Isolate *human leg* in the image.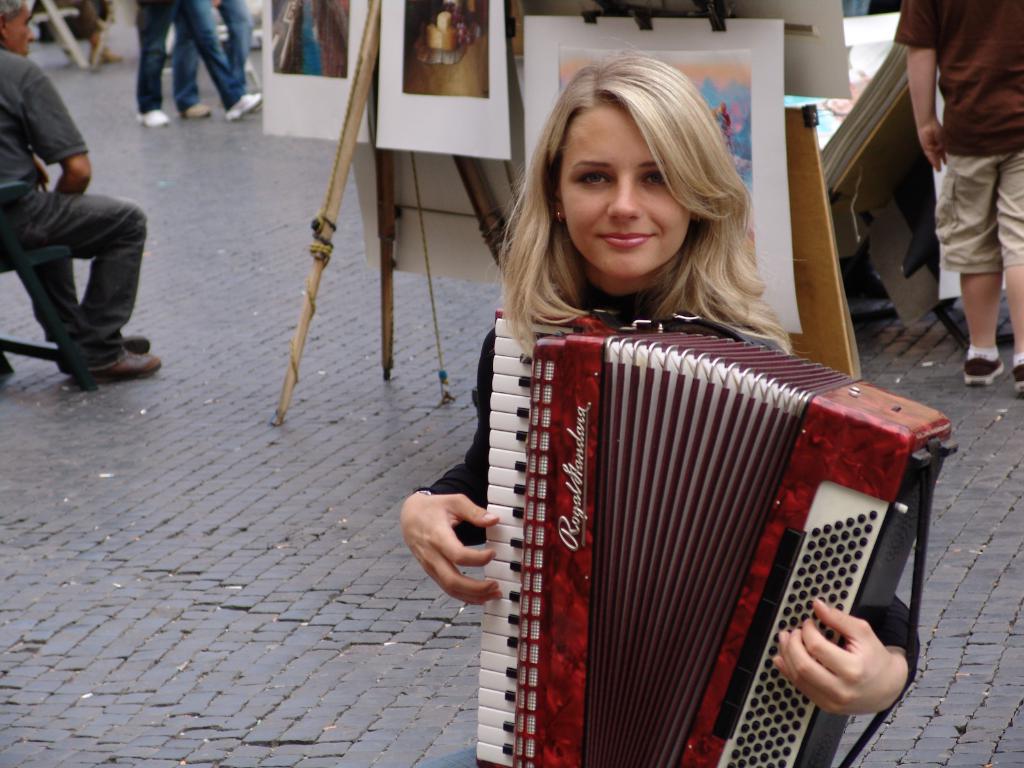
Isolated region: [x1=133, y1=0, x2=177, y2=127].
